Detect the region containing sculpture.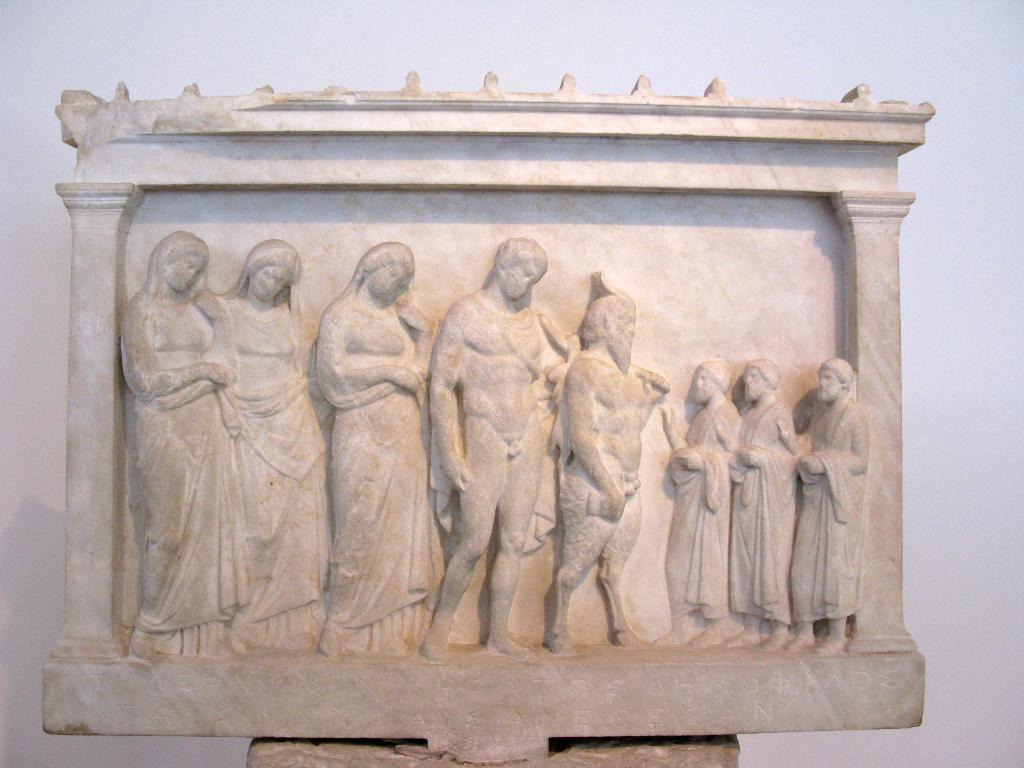
box(728, 357, 792, 648).
